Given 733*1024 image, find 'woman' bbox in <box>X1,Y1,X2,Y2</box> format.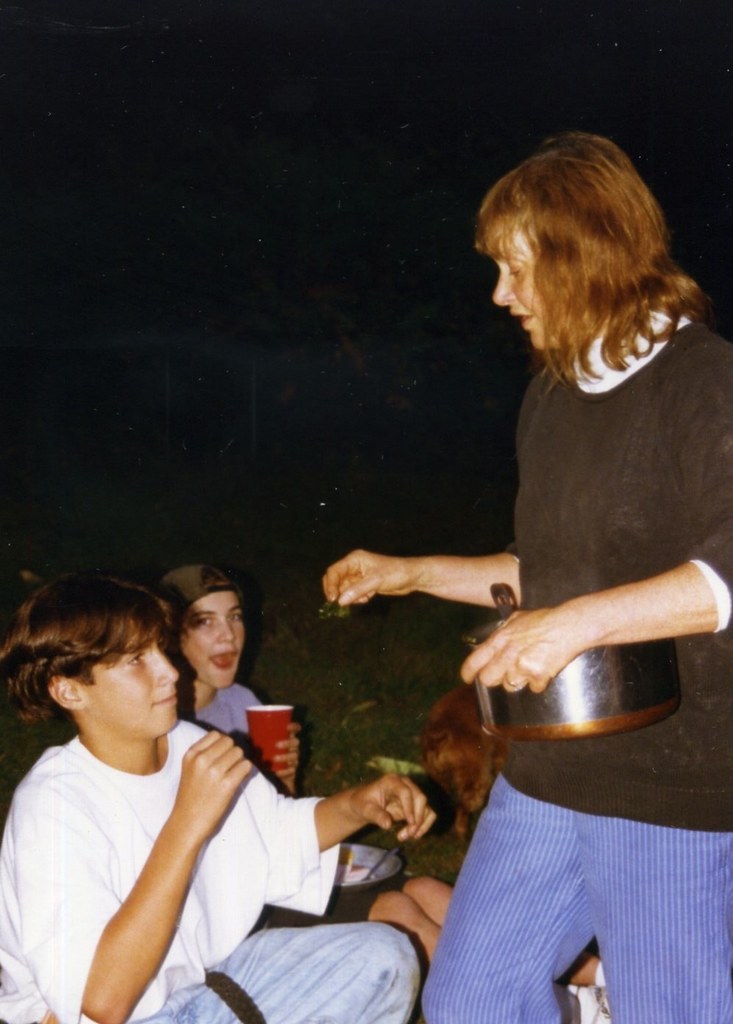
<box>359,131,724,897</box>.
